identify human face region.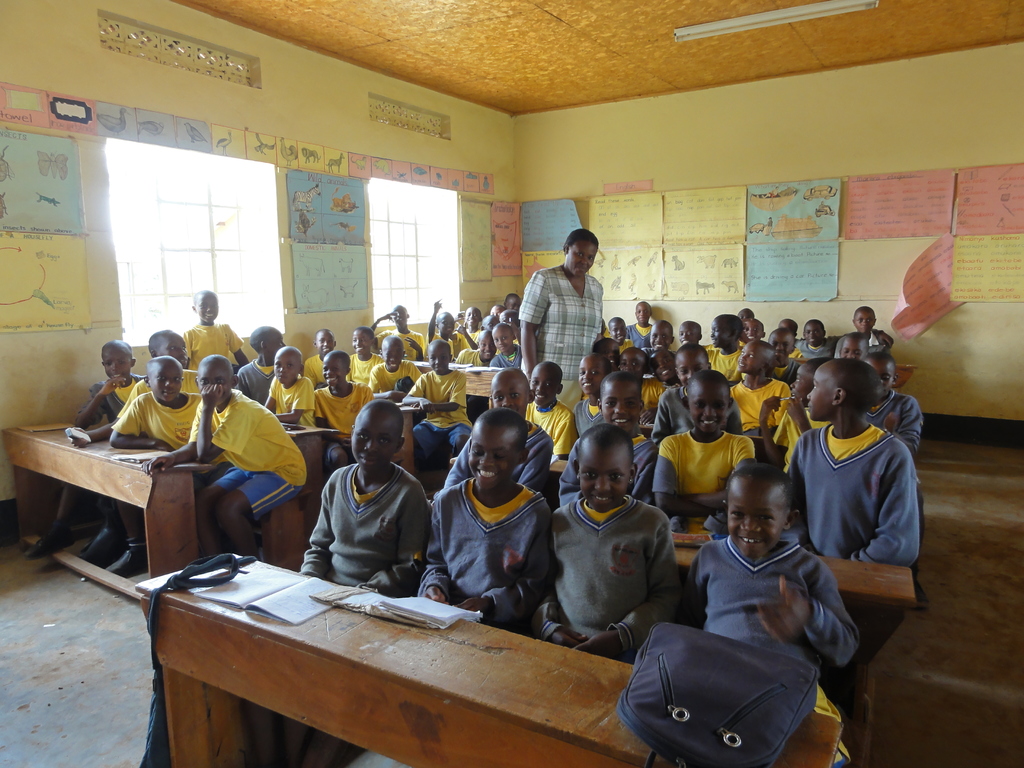
Region: <bbox>531, 371, 557, 406</bbox>.
